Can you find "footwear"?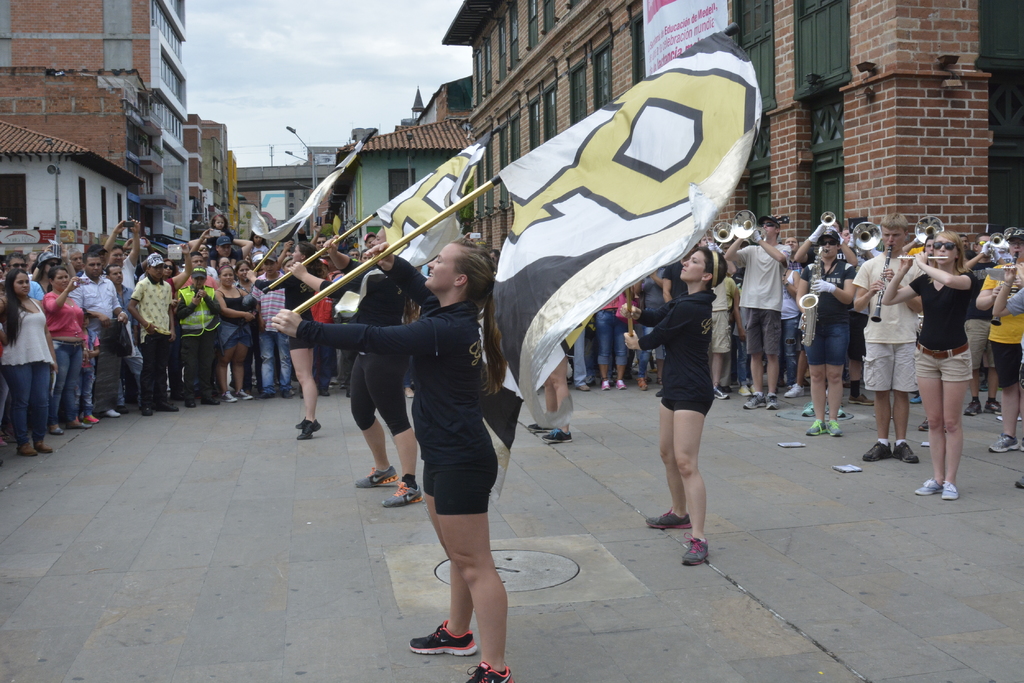
Yes, bounding box: locate(849, 392, 874, 410).
